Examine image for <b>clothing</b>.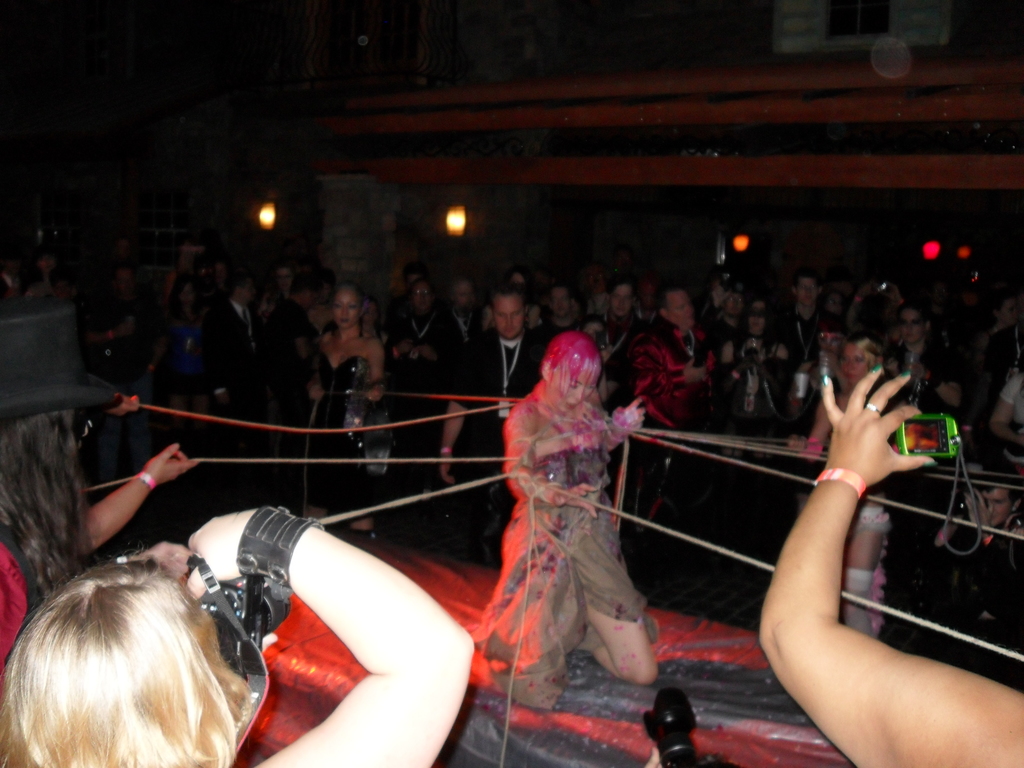
Examination result: 1000:353:1023:440.
